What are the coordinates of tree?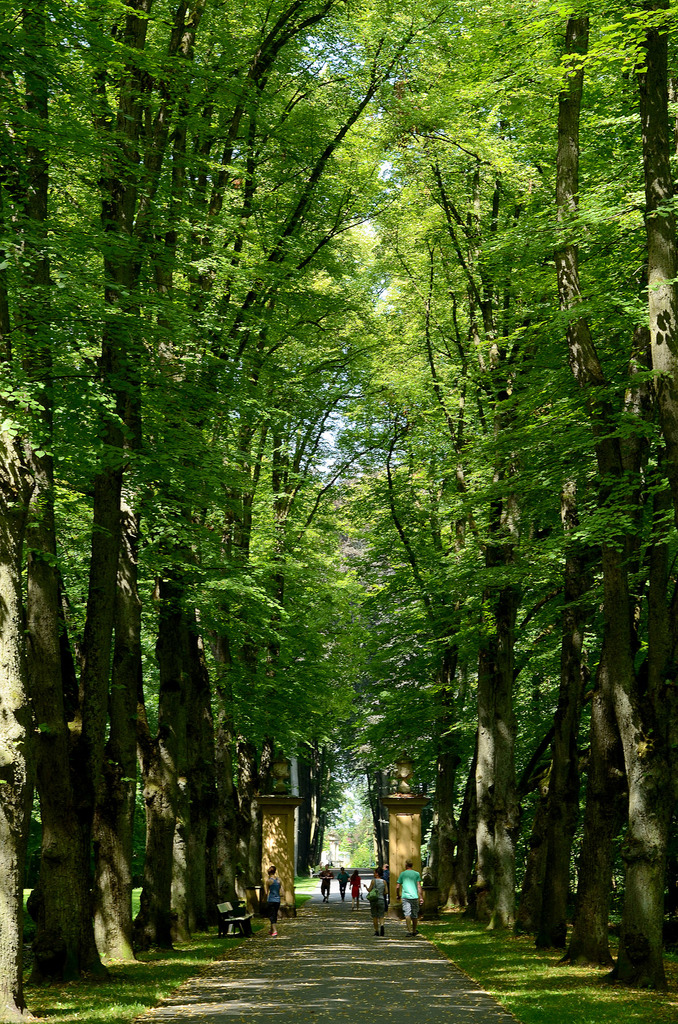
x1=426 y1=0 x2=677 y2=996.
